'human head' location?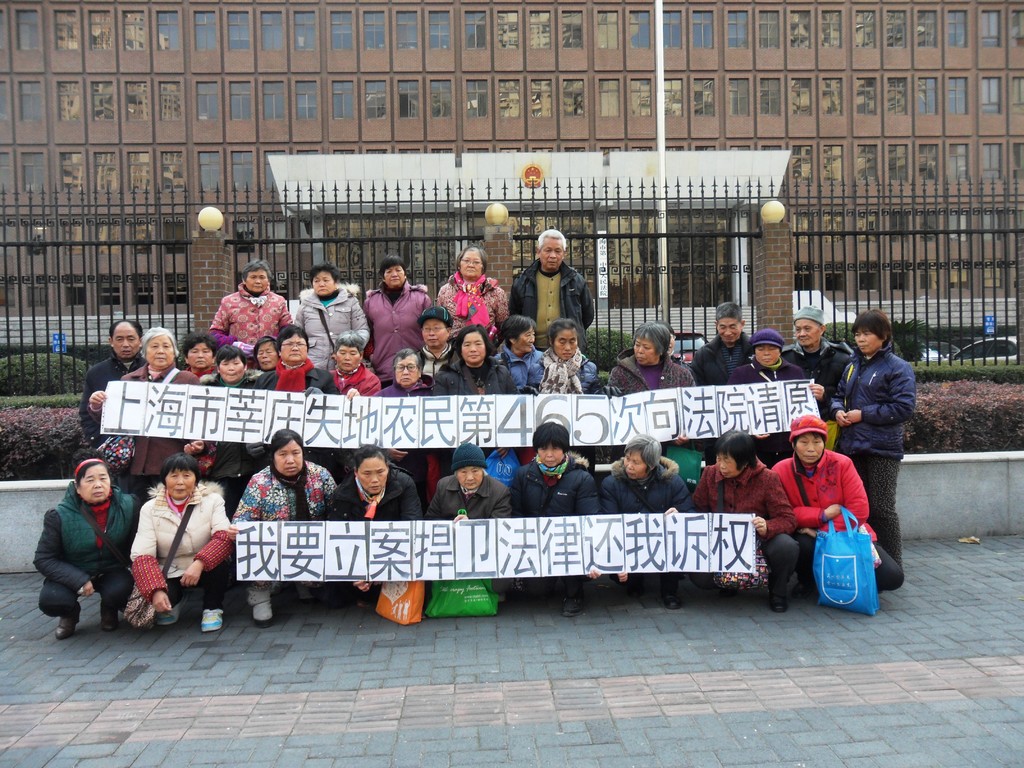
[182, 328, 215, 369]
